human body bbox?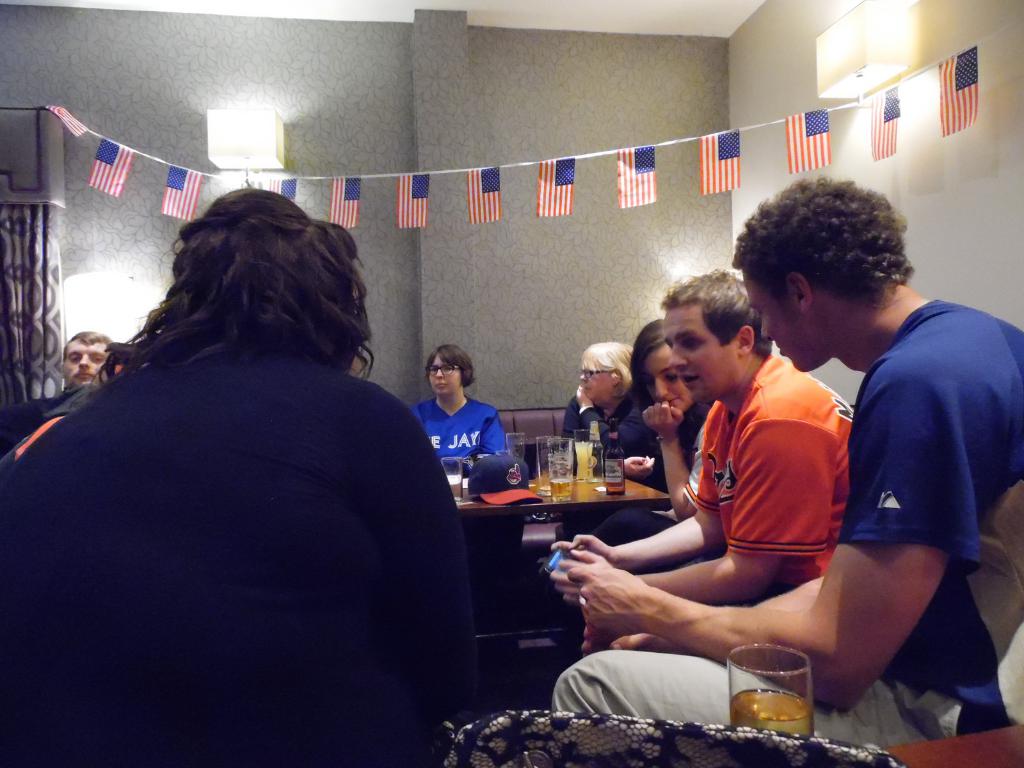
left=630, top=312, right=705, bottom=488
